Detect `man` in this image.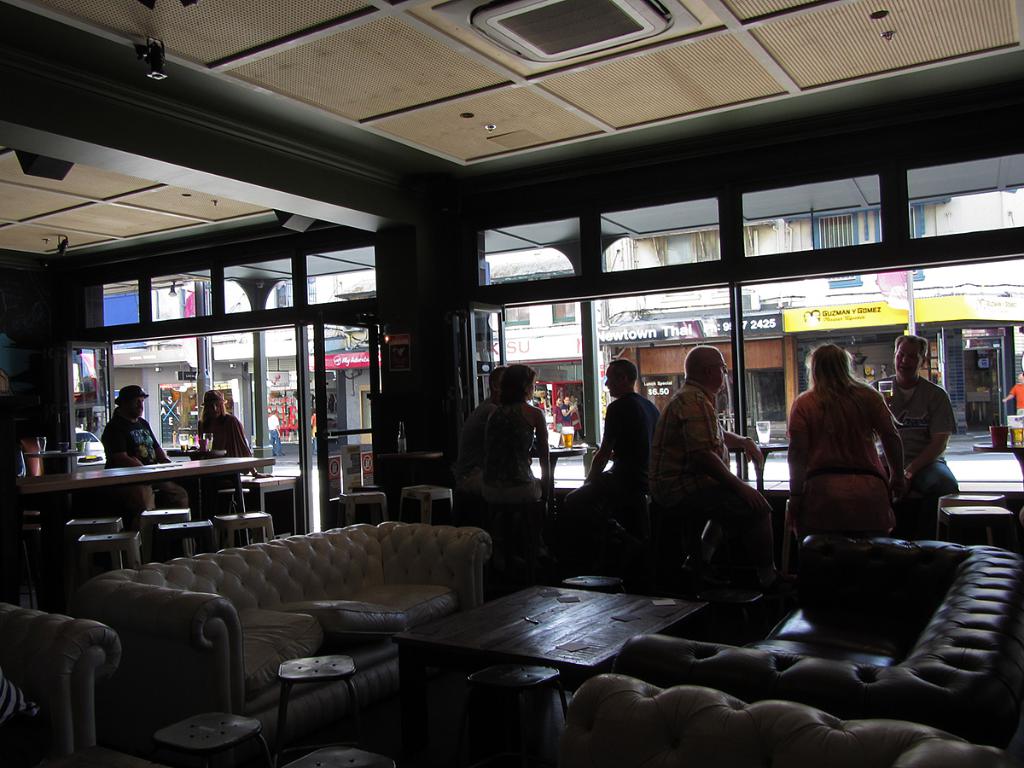
Detection: crop(649, 344, 771, 580).
